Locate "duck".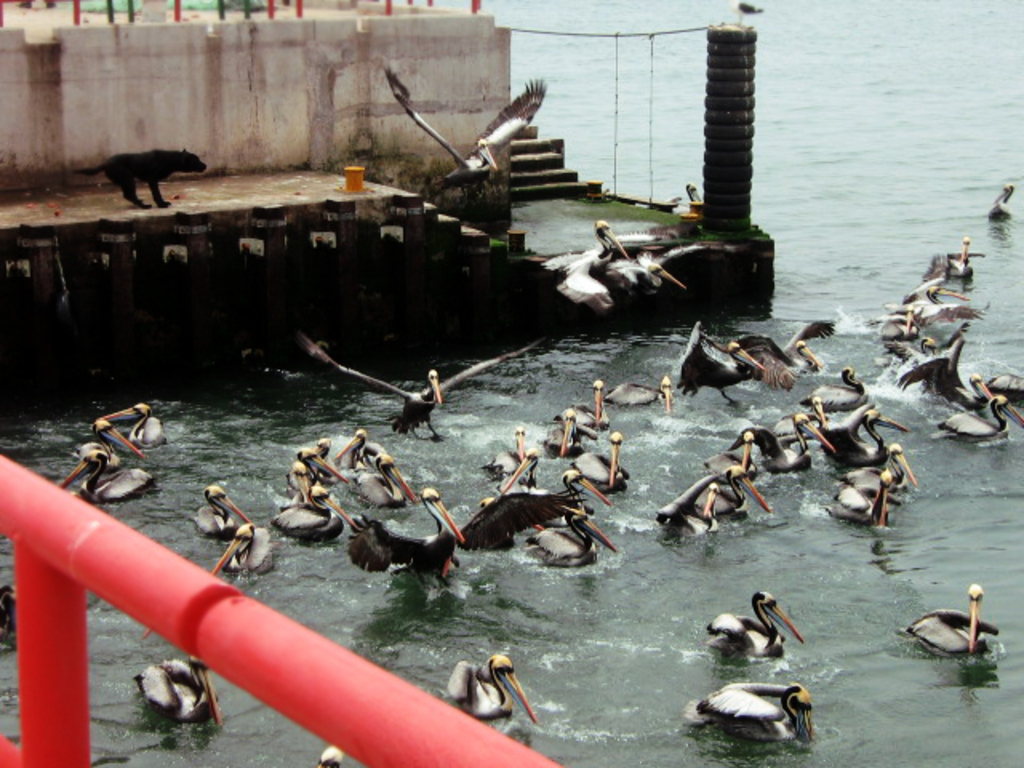
Bounding box: left=0, top=576, right=24, bottom=650.
